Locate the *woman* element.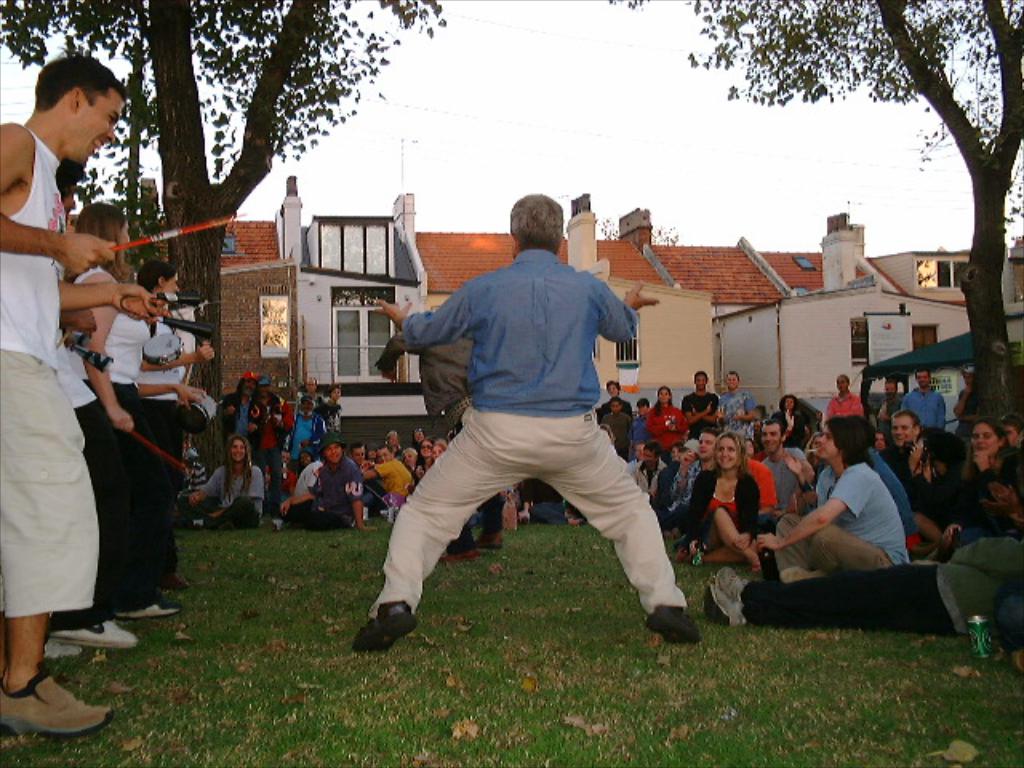
Element bbox: box=[133, 258, 213, 589].
